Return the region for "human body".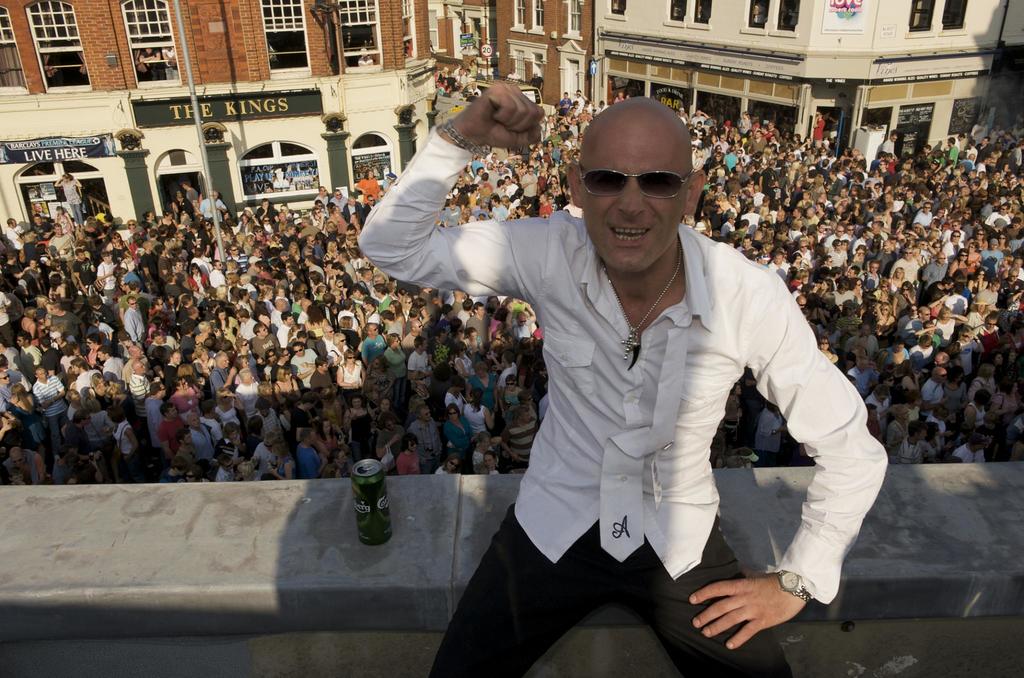
[476, 202, 490, 216].
